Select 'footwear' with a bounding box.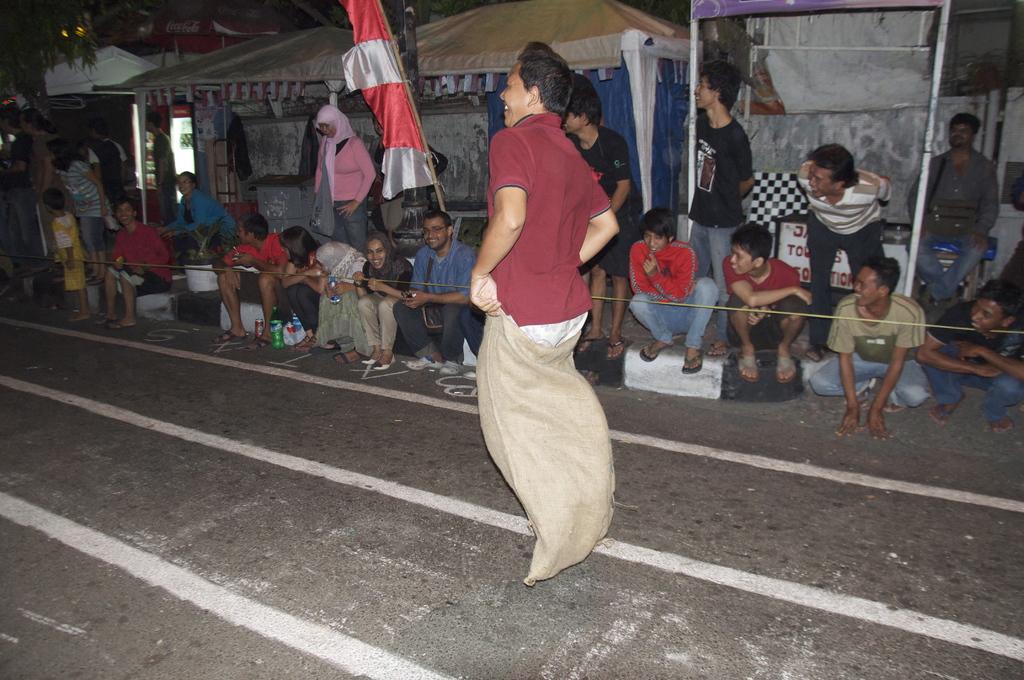
[x1=213, y1=324, x2=250, y2=343].
